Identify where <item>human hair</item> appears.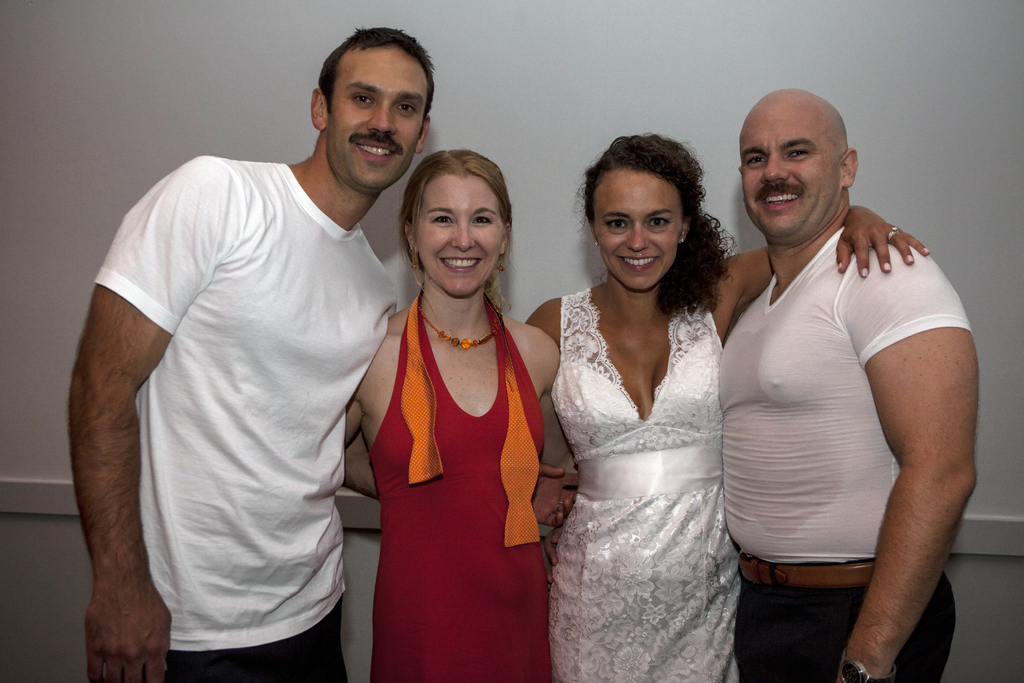
Appears at 572,122,719,298.
